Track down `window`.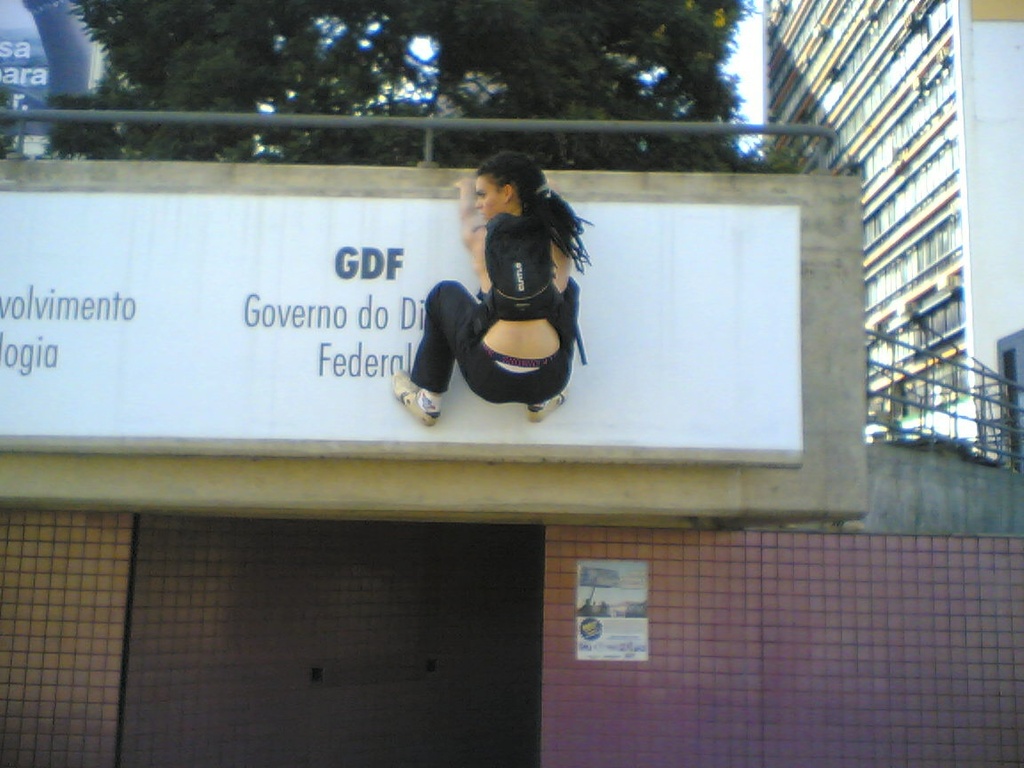
Tracked to l=763, t=0, r=971, b=413.
